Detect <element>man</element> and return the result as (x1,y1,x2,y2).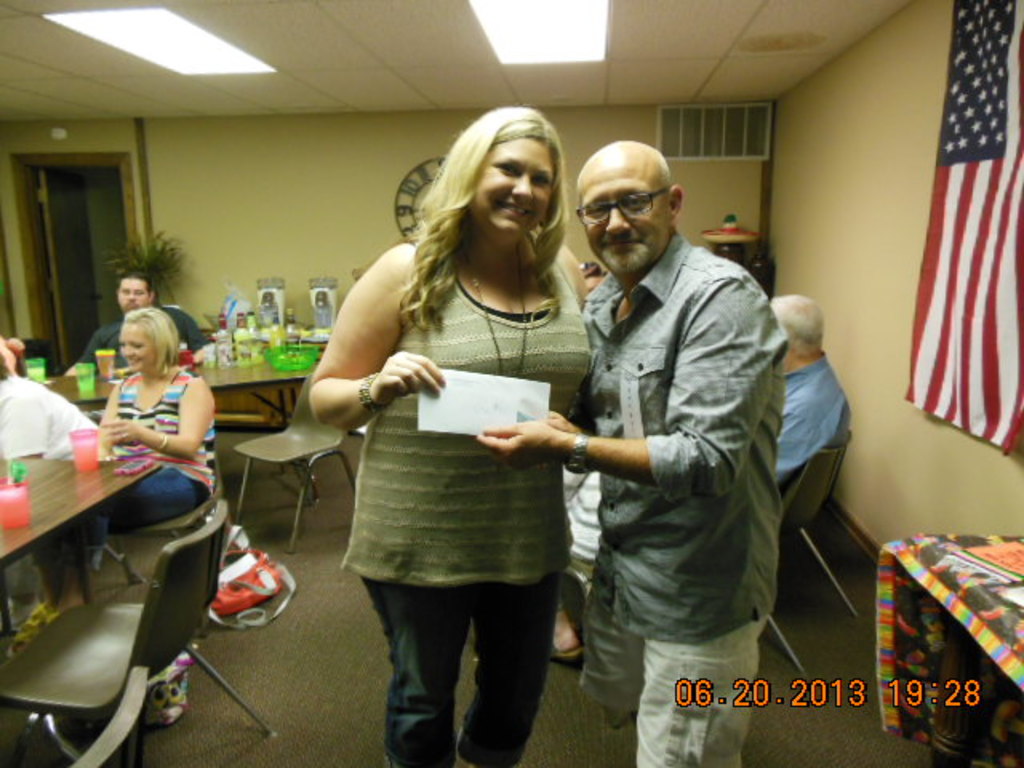
(80,275,200,365).
